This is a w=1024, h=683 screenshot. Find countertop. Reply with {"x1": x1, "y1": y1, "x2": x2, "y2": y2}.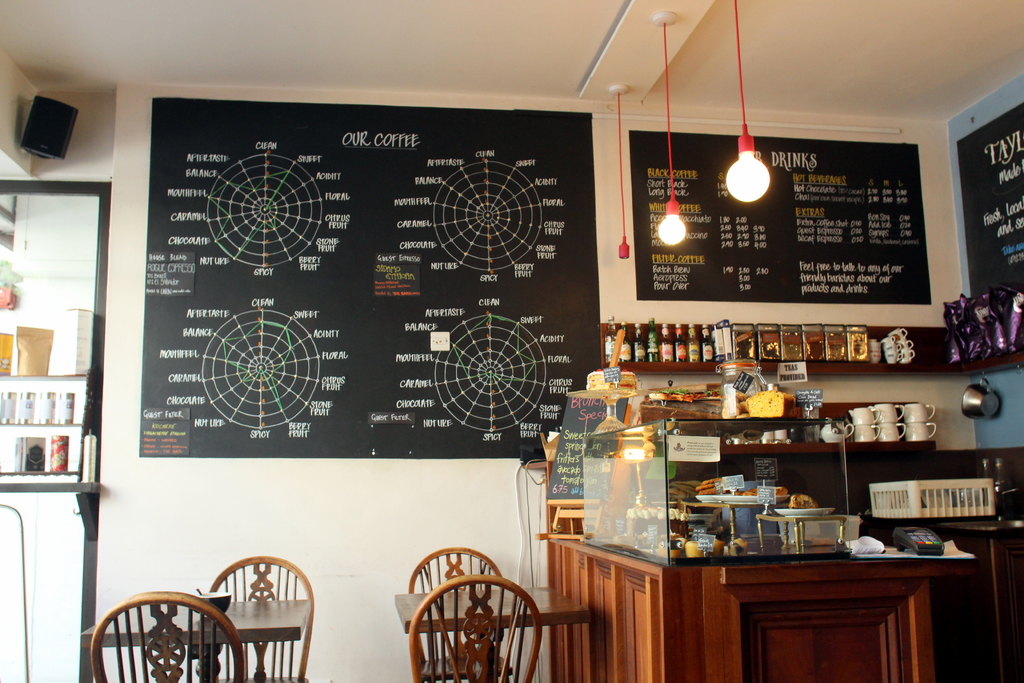
{"x1": 540, "y1": 518, "x2": 977, "y2": 682}.
